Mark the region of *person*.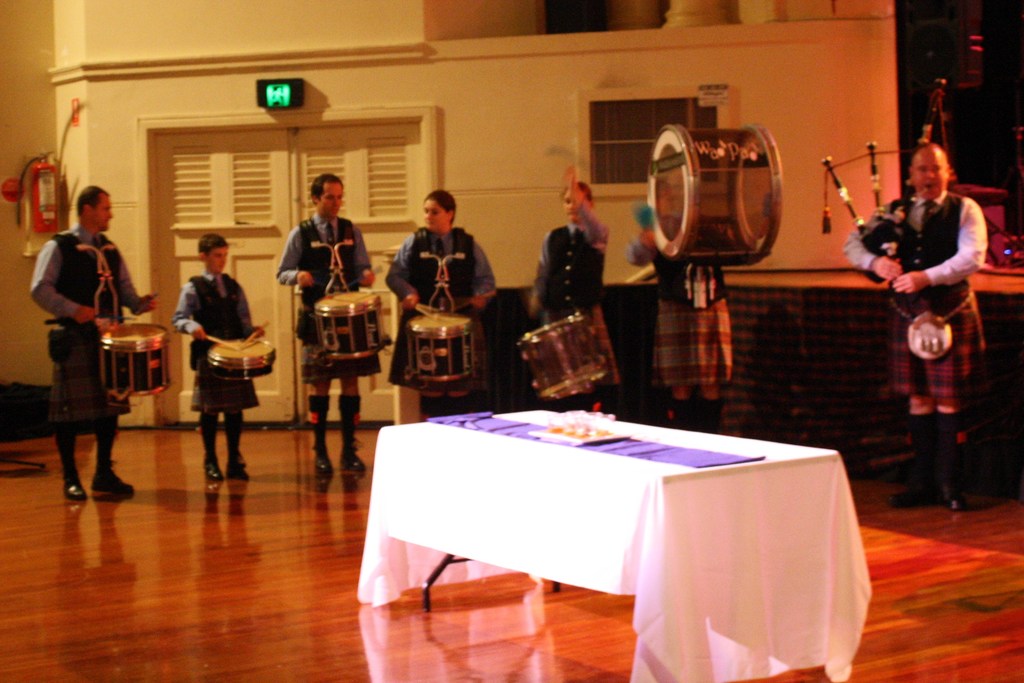
Region: select_region(26, 179, 159, 503).
